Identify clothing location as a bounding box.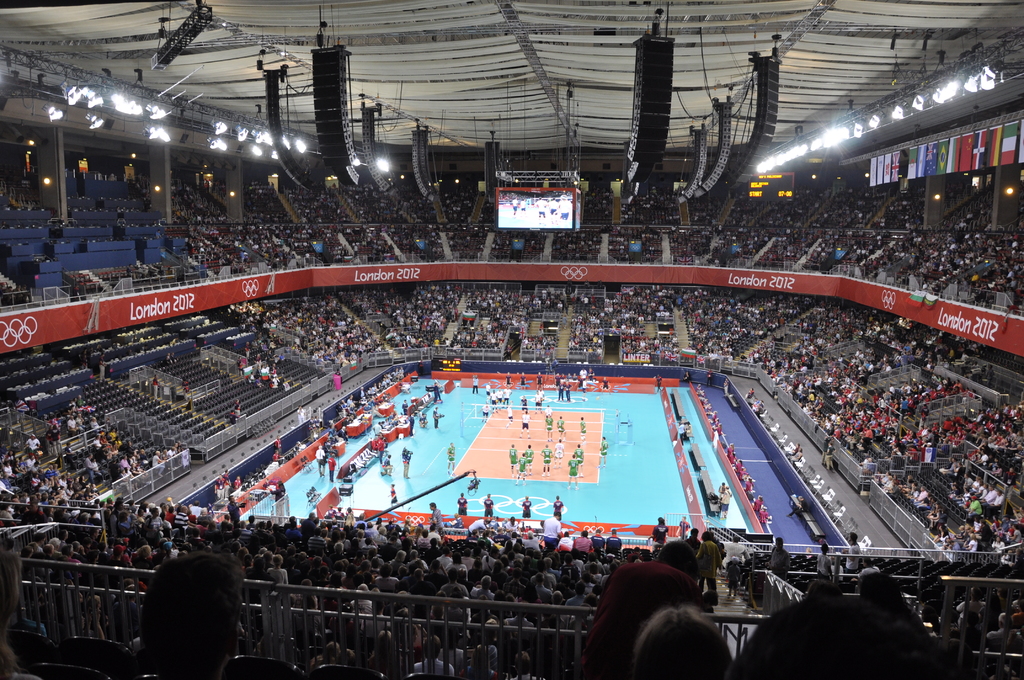
bbox=(726, 544, 752, 570).
